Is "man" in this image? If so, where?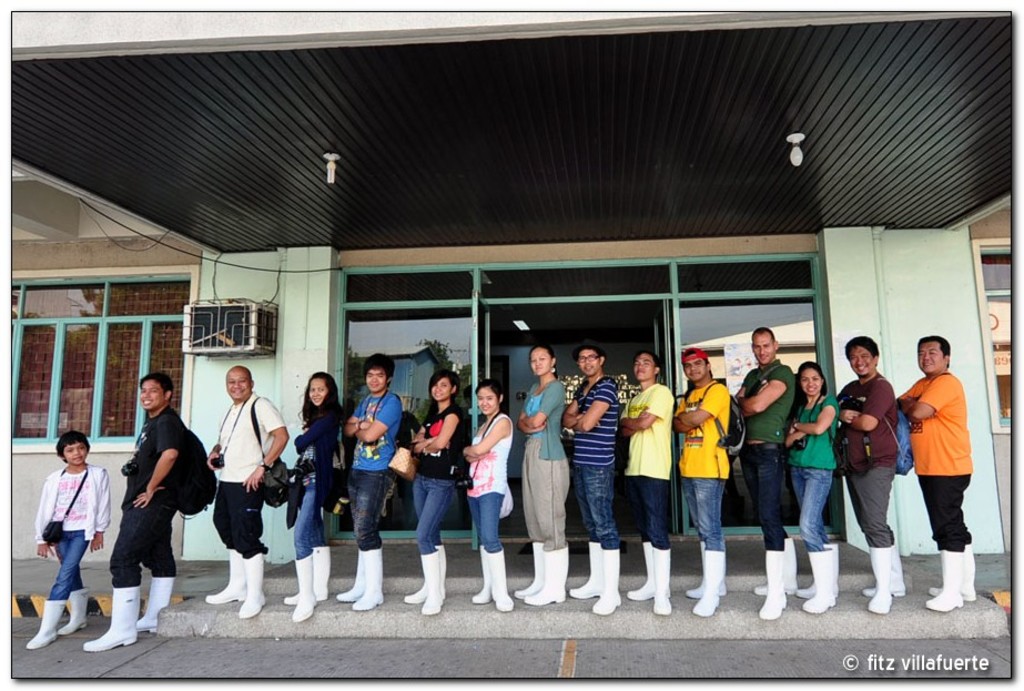
Yes, at <box>334,355,402,609</box>.
